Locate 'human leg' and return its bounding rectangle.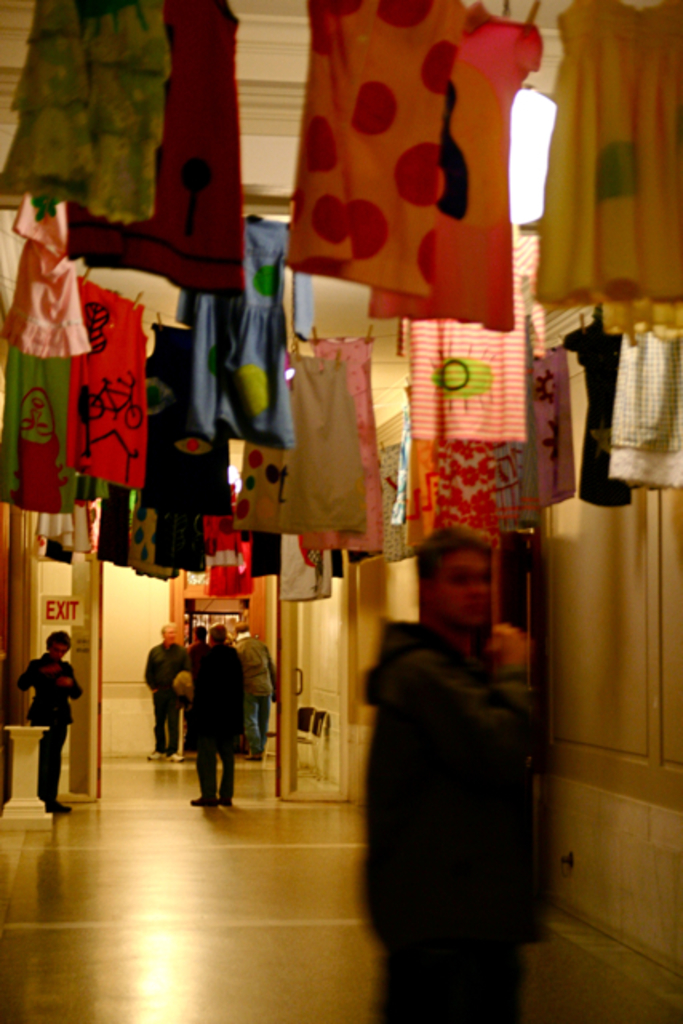
box=[43, 723, 77, 808].
